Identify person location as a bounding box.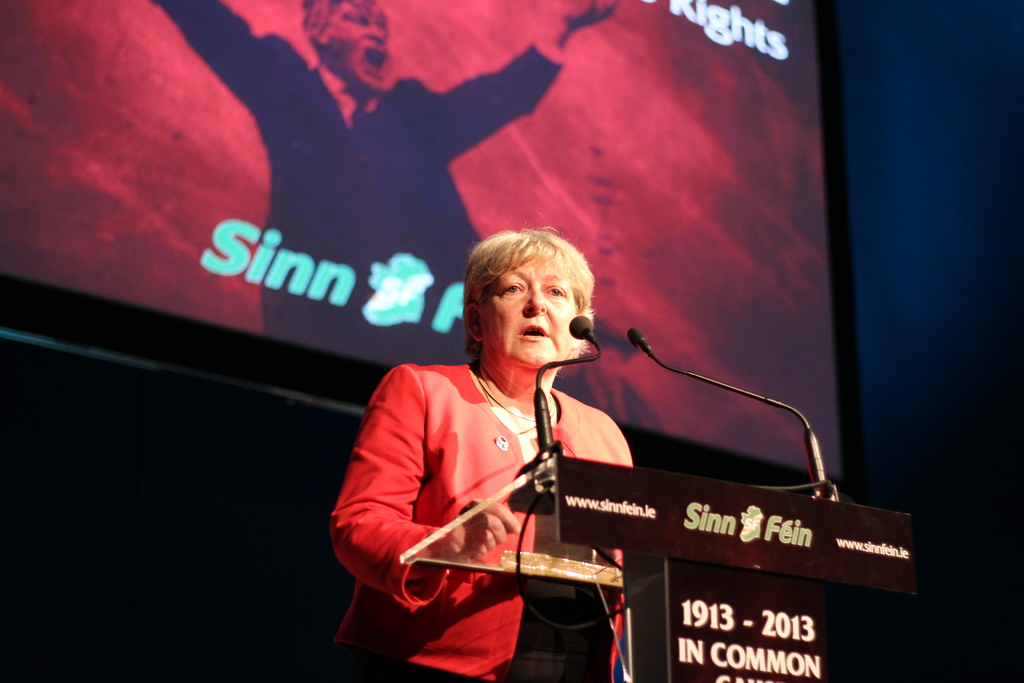
[x1=332, y1=233, x2=642, y2=680].
